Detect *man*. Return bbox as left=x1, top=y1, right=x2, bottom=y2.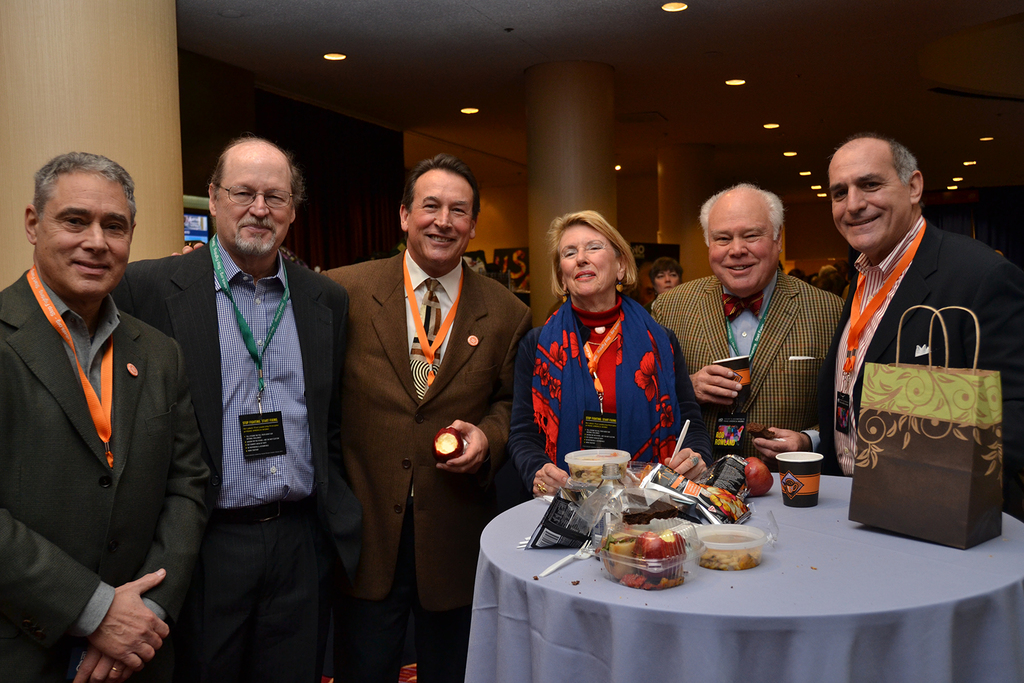
left=107, top=138, right=360, bottom=677.
